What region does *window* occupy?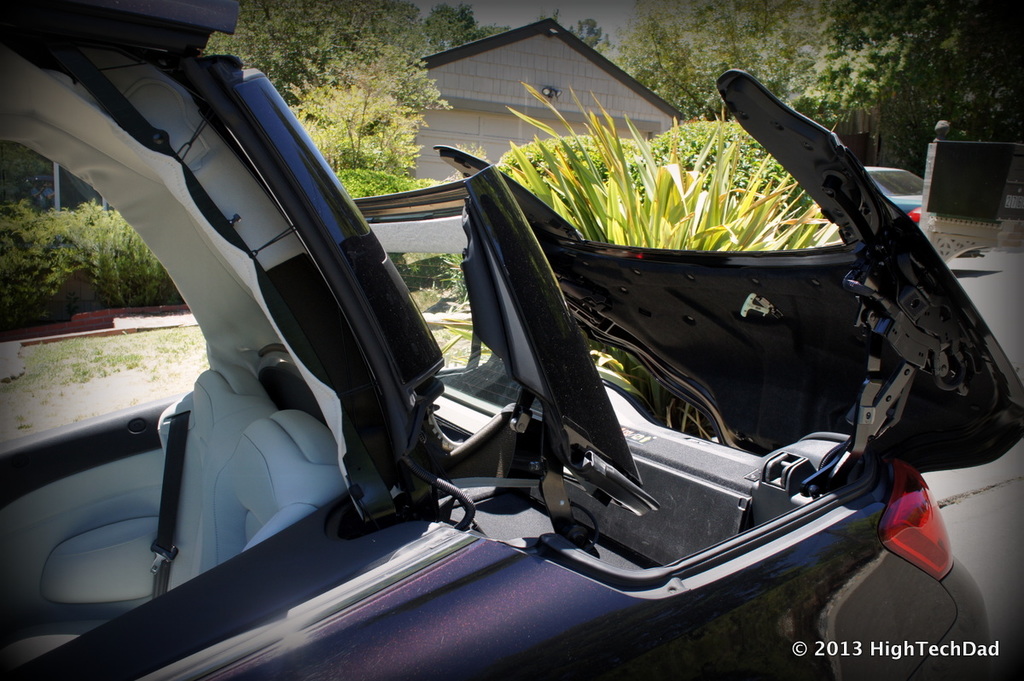
box=[2, 138, 110, 222].
